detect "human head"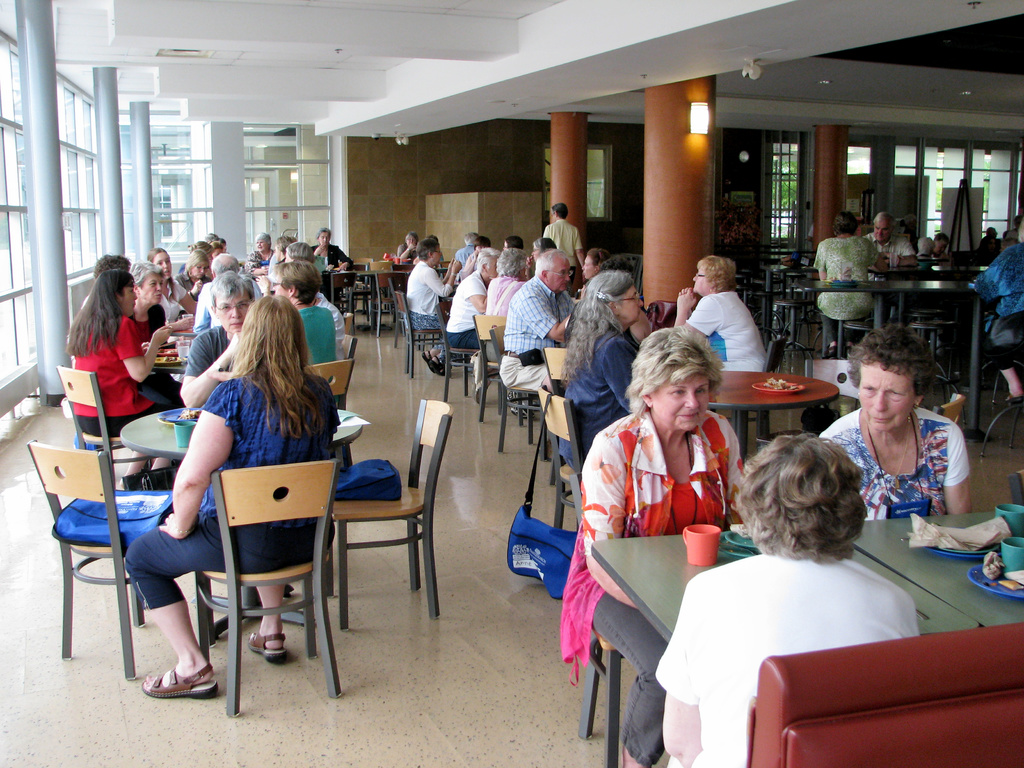
x1=185, y1=250, x2=210, y2=283
